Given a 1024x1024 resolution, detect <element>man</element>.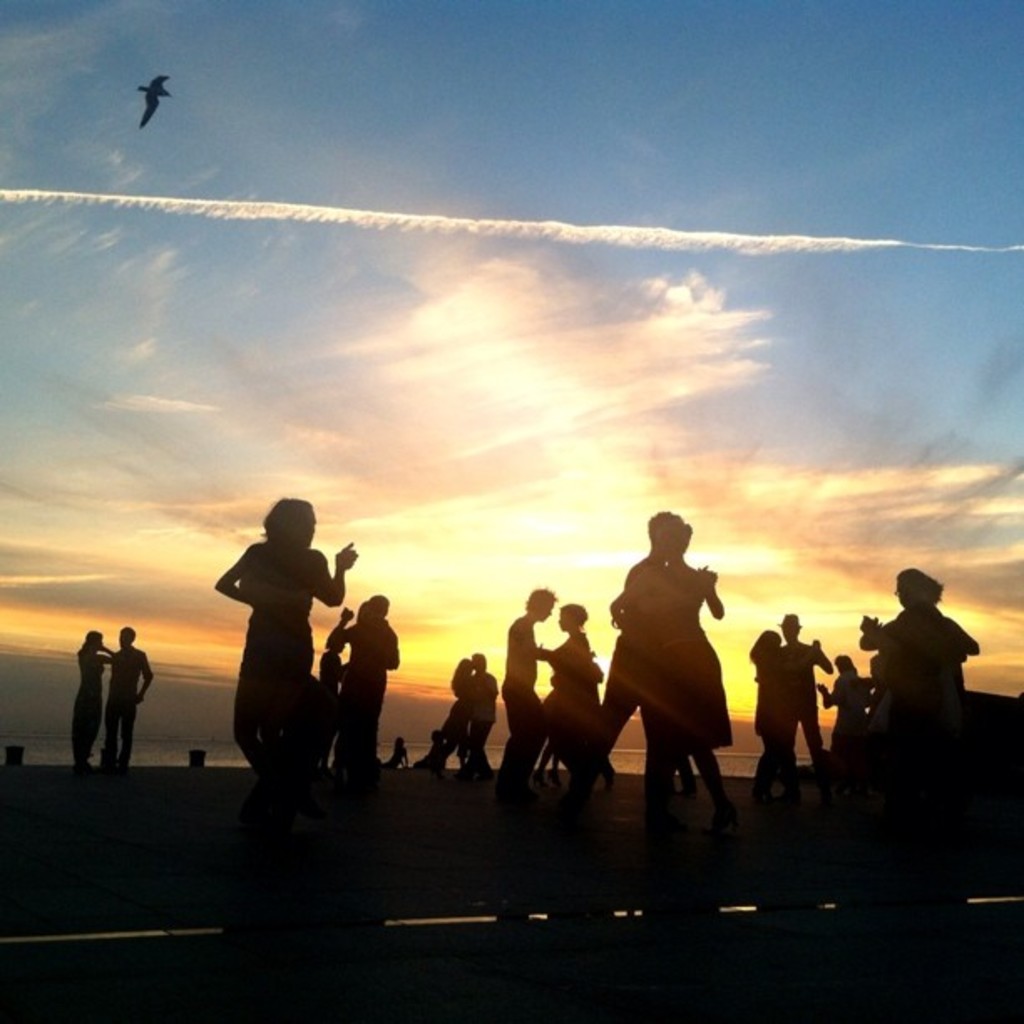
box=[492, 574, 557, 766].
